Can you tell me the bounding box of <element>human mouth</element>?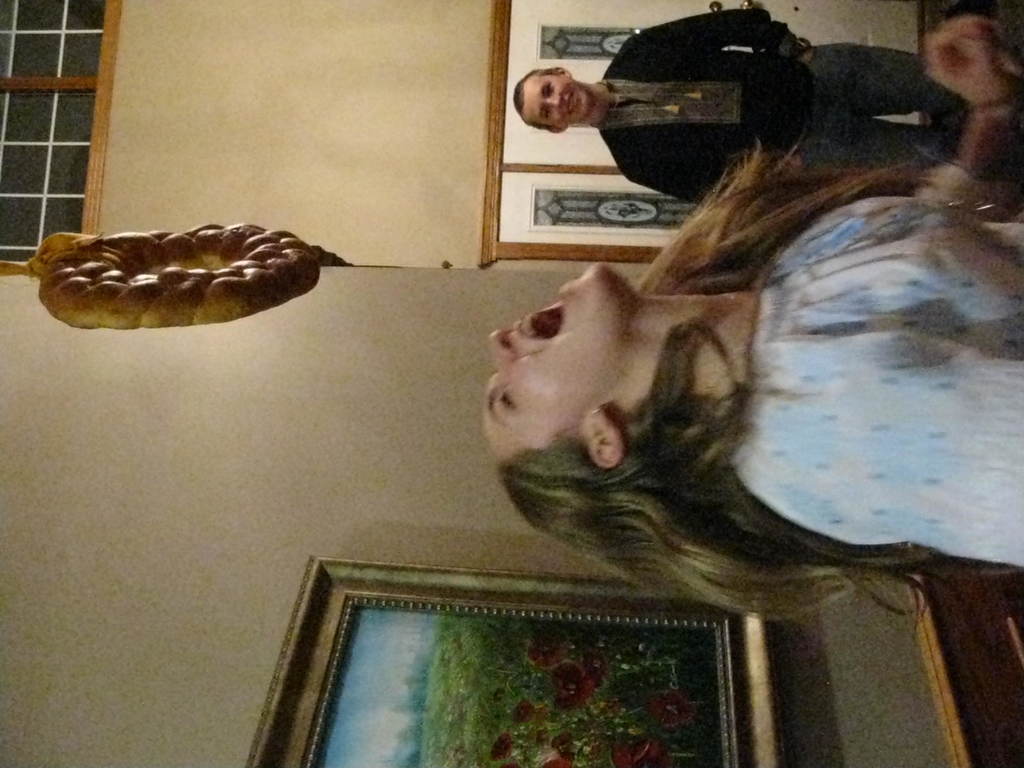
BBox(513, 283, 568, 330).
